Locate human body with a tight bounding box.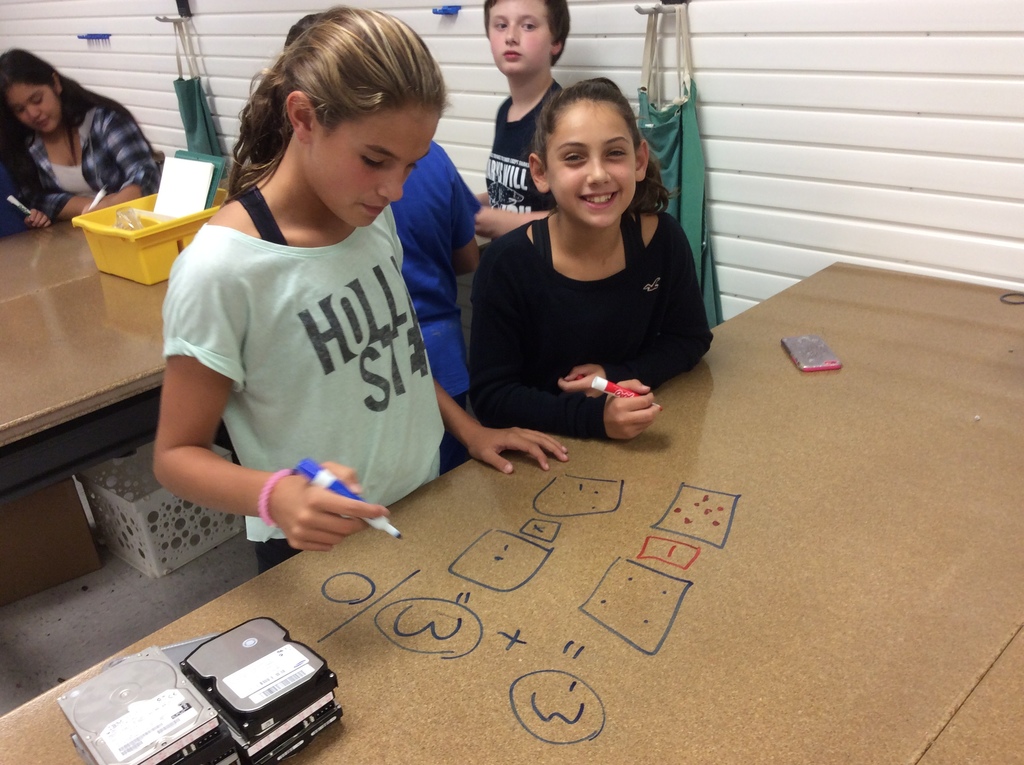
bbox=(0, 44, 167, 223).
